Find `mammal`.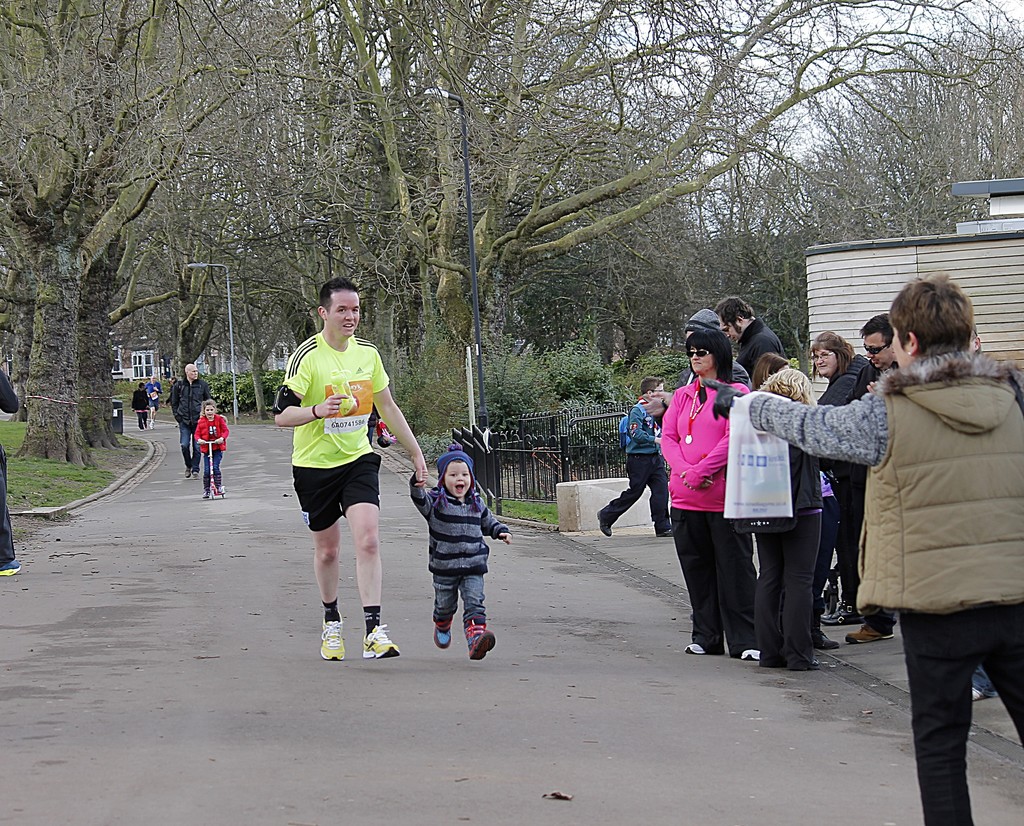
597 375 672 540.
